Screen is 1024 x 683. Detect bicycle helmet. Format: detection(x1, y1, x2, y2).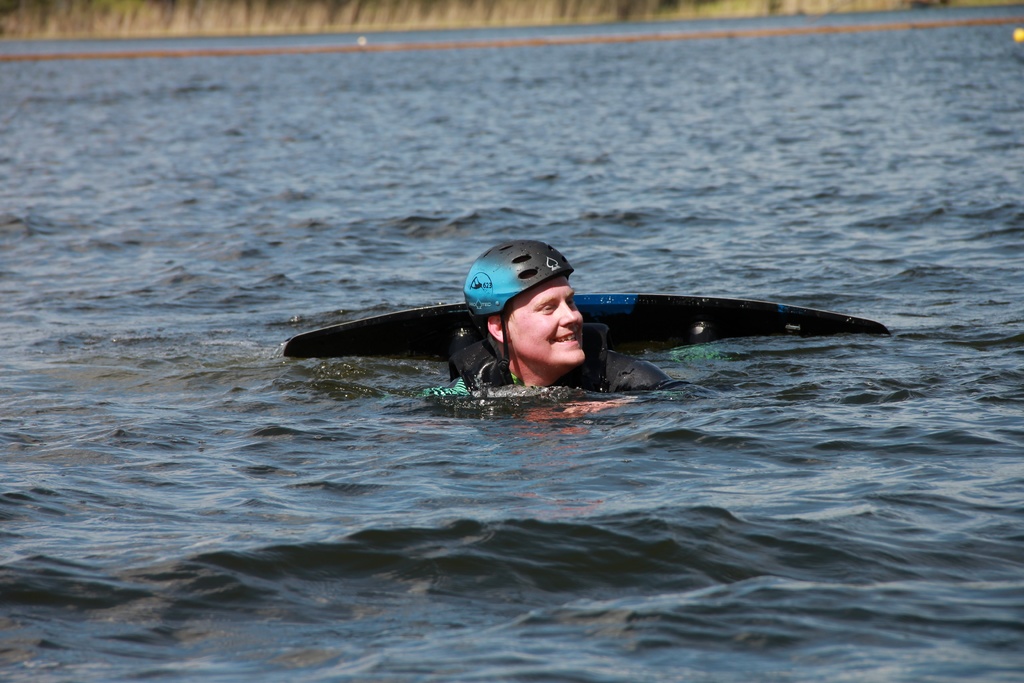
detection(459, 238, 568, 325).
